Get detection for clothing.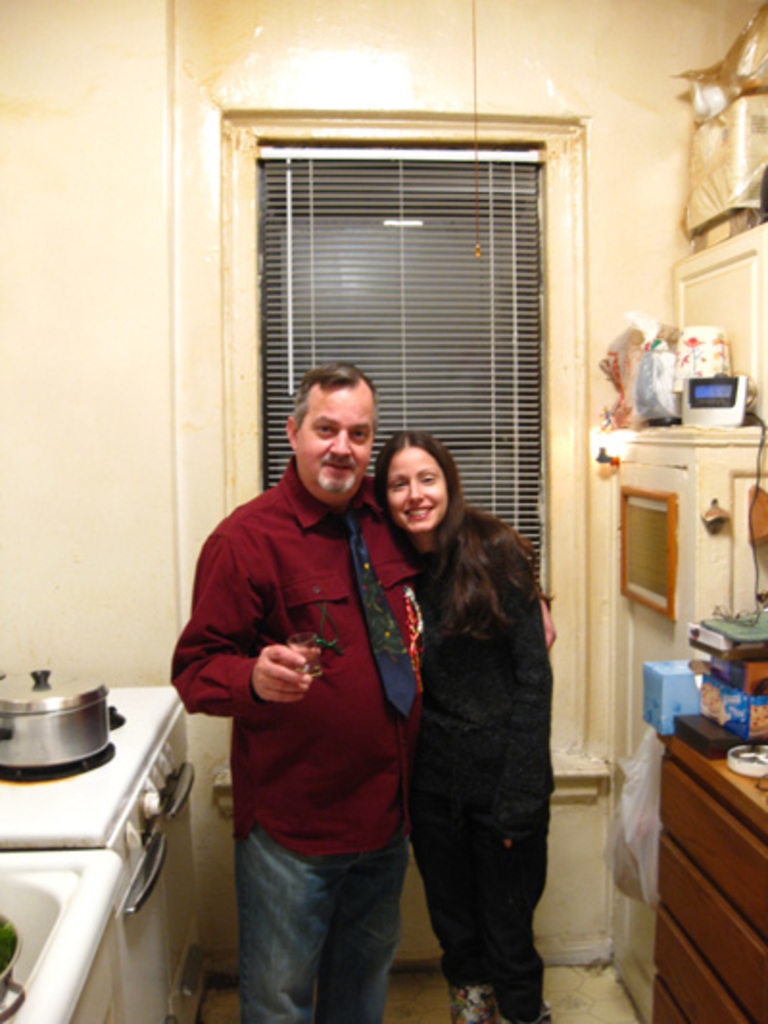
Detection: 171,451,549,1022.
